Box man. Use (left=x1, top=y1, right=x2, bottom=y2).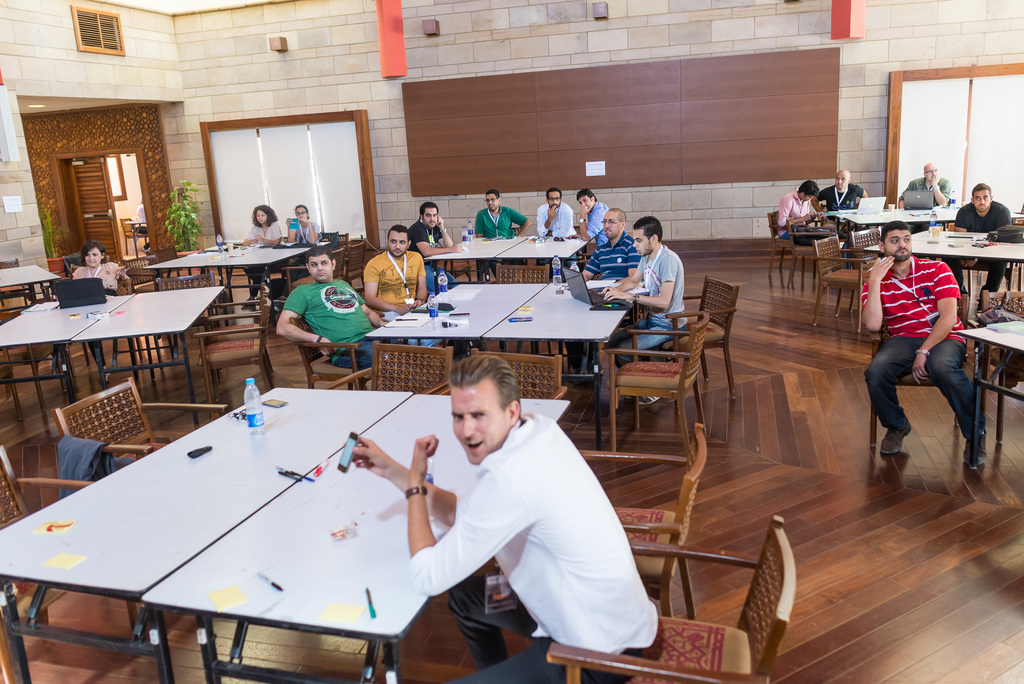
(left=411, top=204, right=459, bottom=293).
